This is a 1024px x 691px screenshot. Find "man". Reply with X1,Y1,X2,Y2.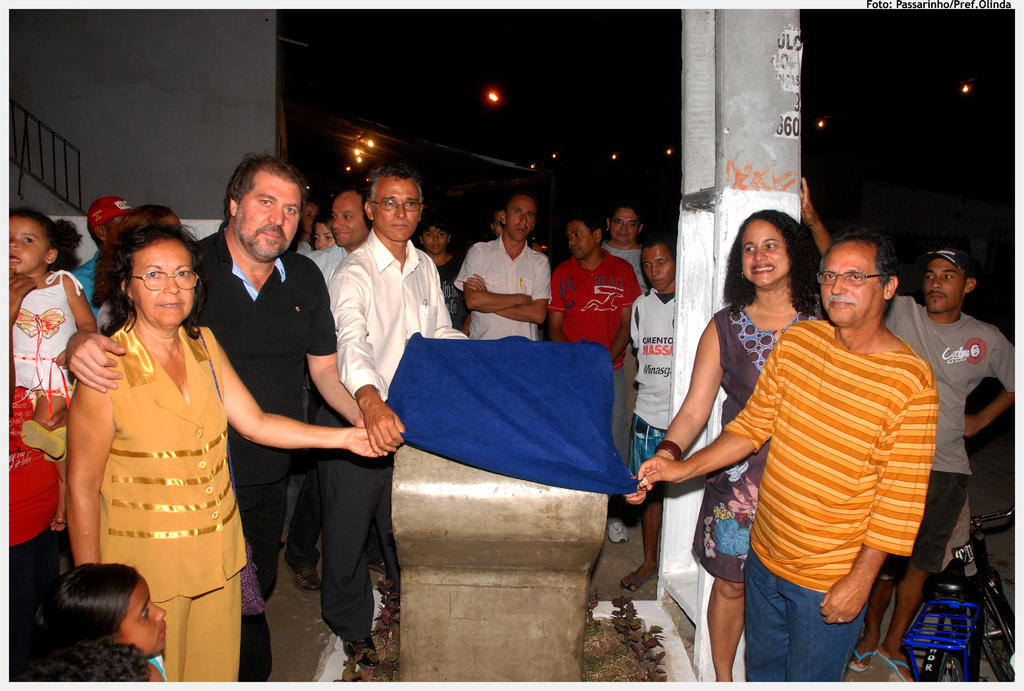
329,157,478,672.
